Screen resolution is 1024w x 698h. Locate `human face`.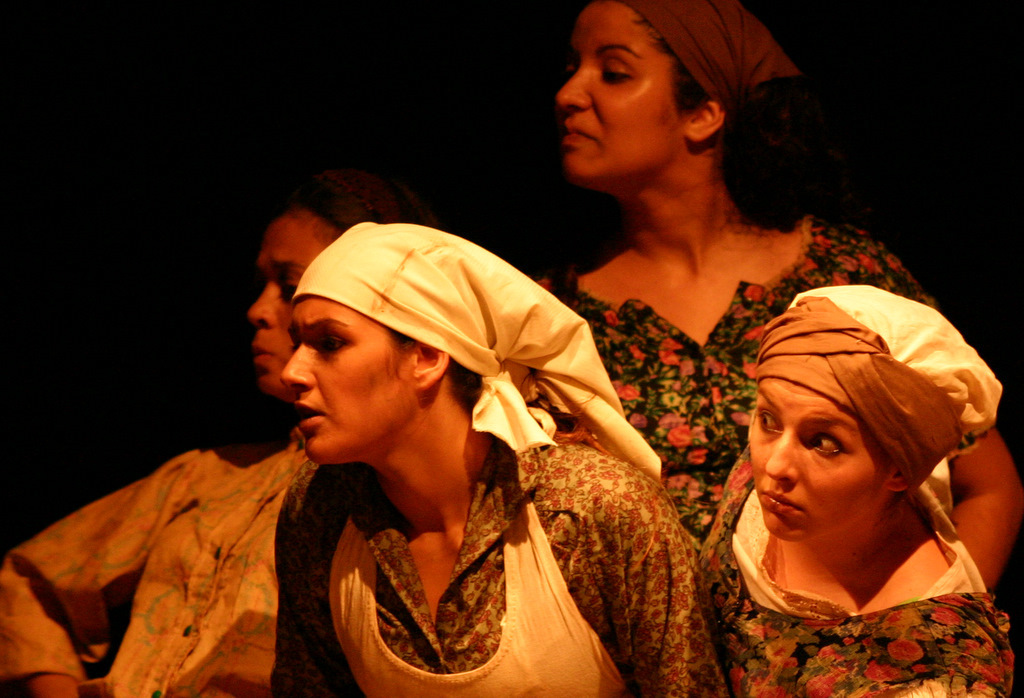
Rect(555, 1, 684, 181).
